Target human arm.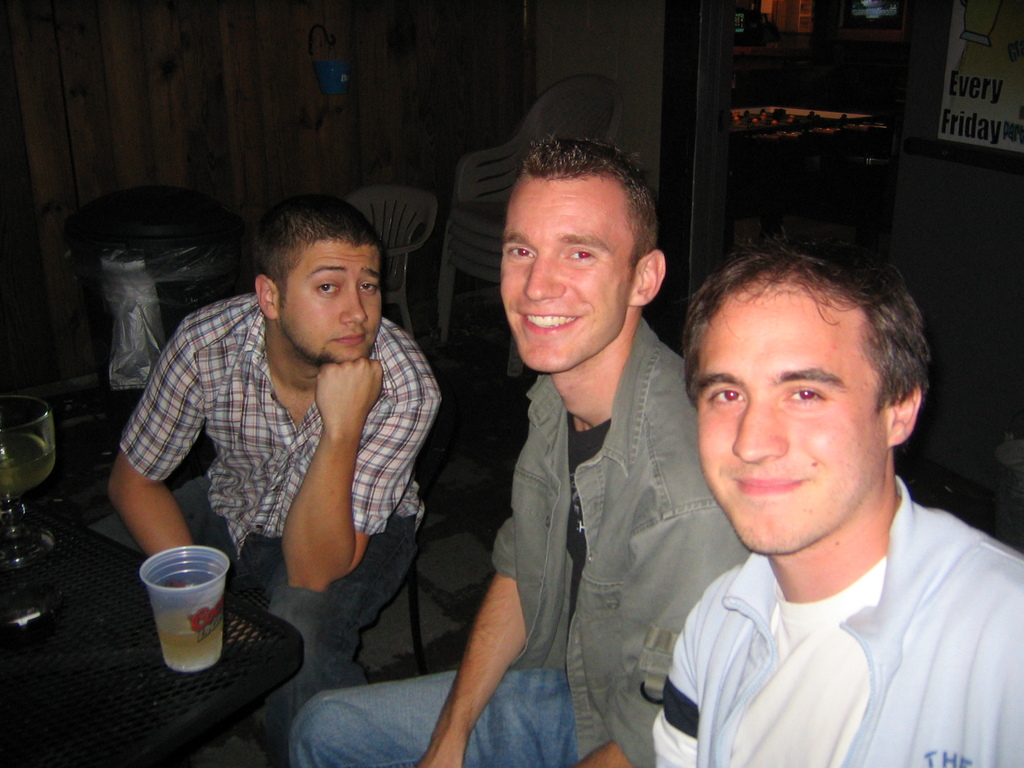
Target region: [419,547,540,756].
